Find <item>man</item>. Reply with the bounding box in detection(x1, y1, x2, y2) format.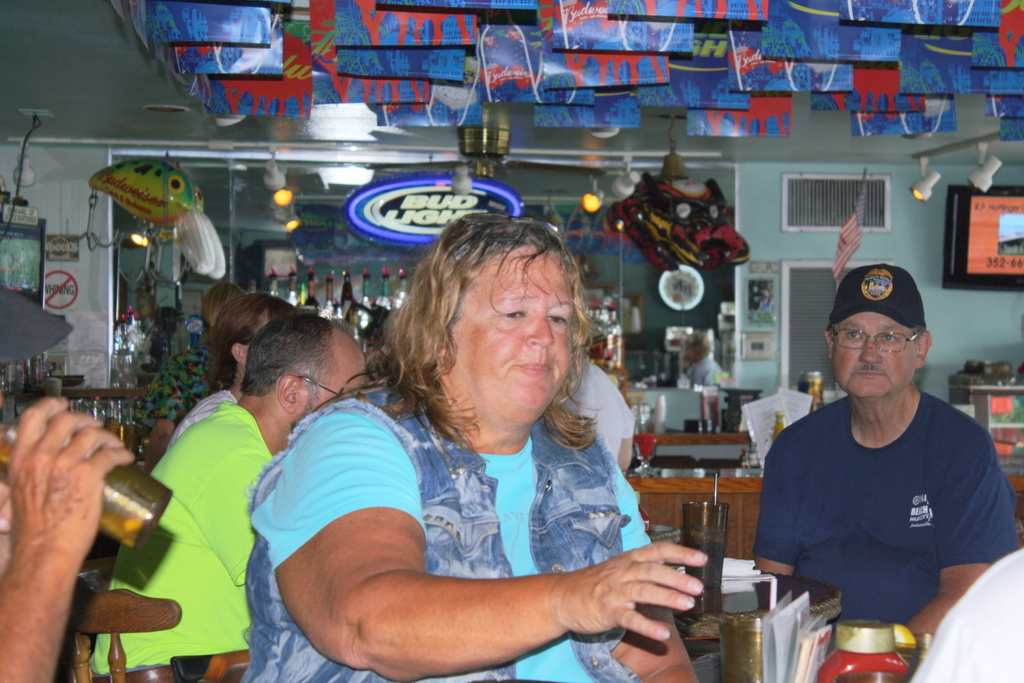
detection(748, 271, 1012, 661).
